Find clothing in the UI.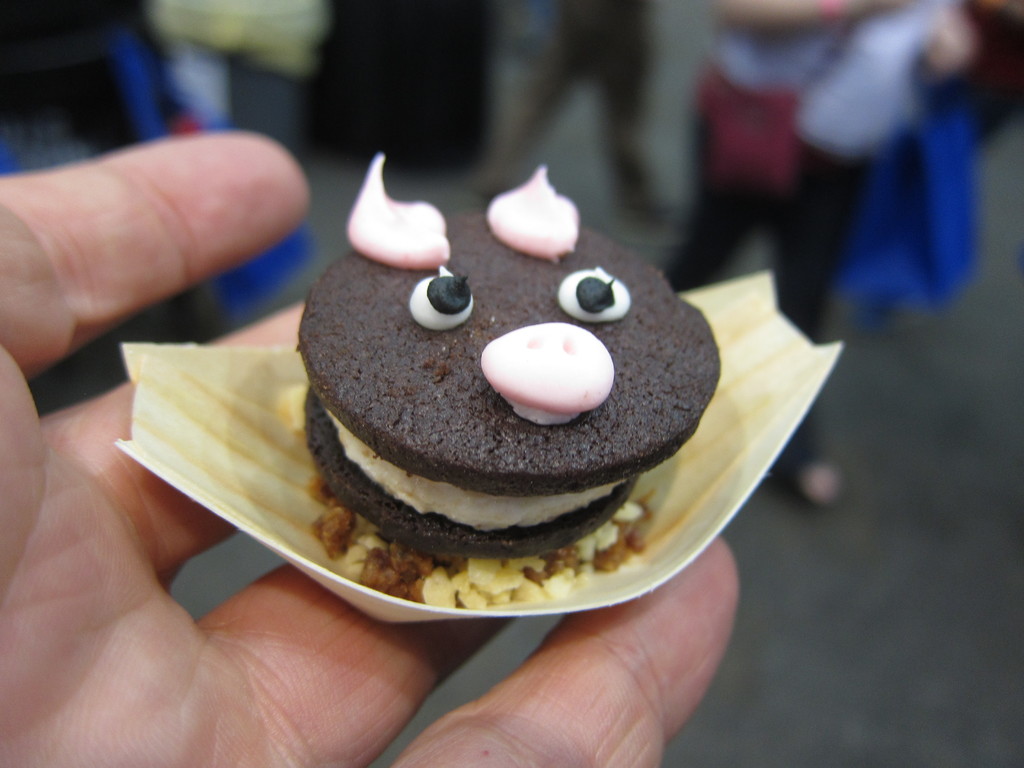
UI element at l=659, t=0, r=955, b=458.
